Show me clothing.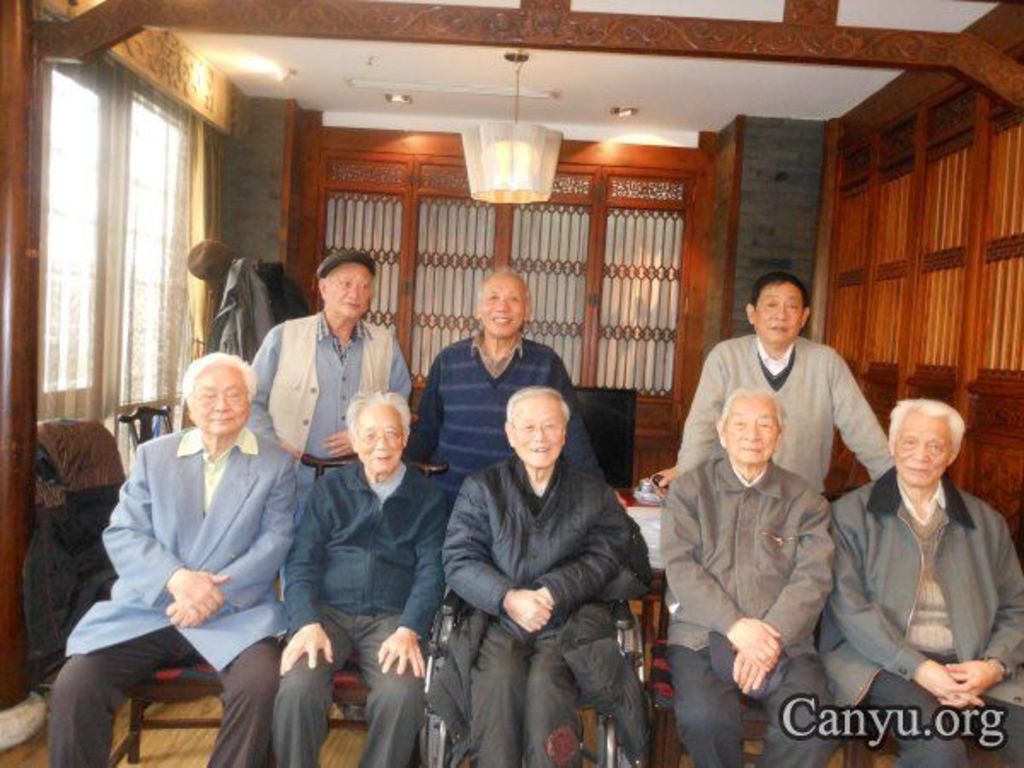
clothing is here: <box>44,423,299,766</box>.
